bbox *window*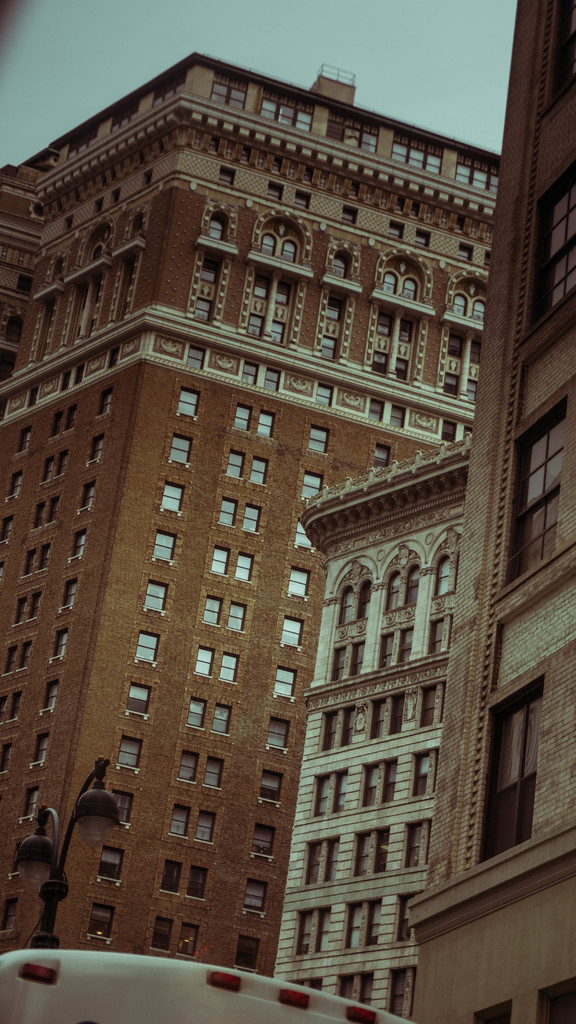
[x1=13, y1=428, x2=30, y2=452]
